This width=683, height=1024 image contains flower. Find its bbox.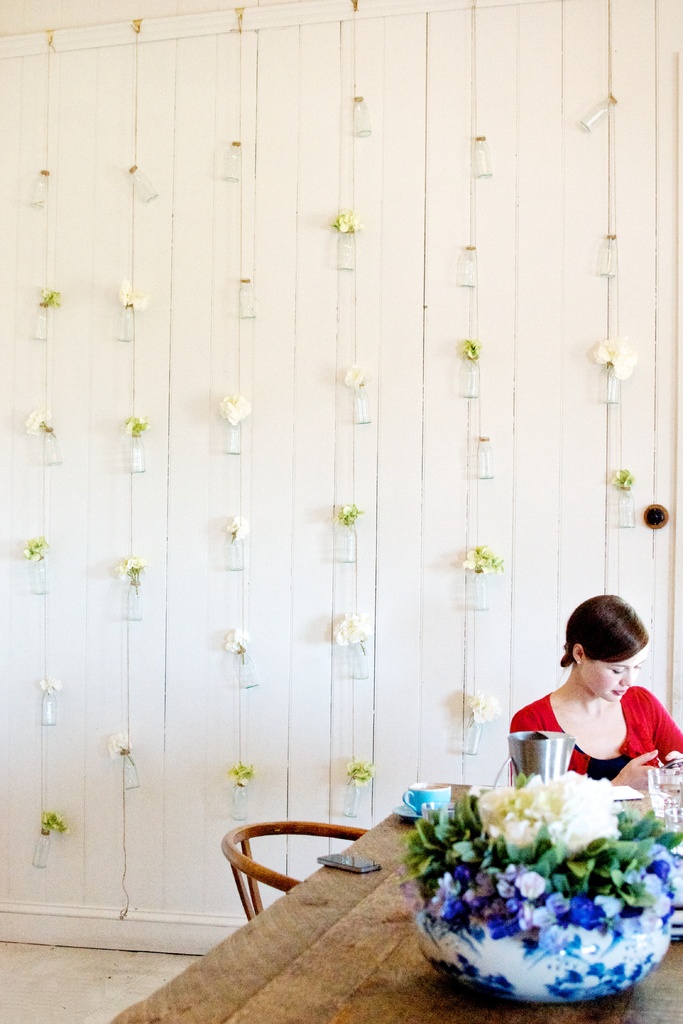
bbox(24, 404, 58, 433).
